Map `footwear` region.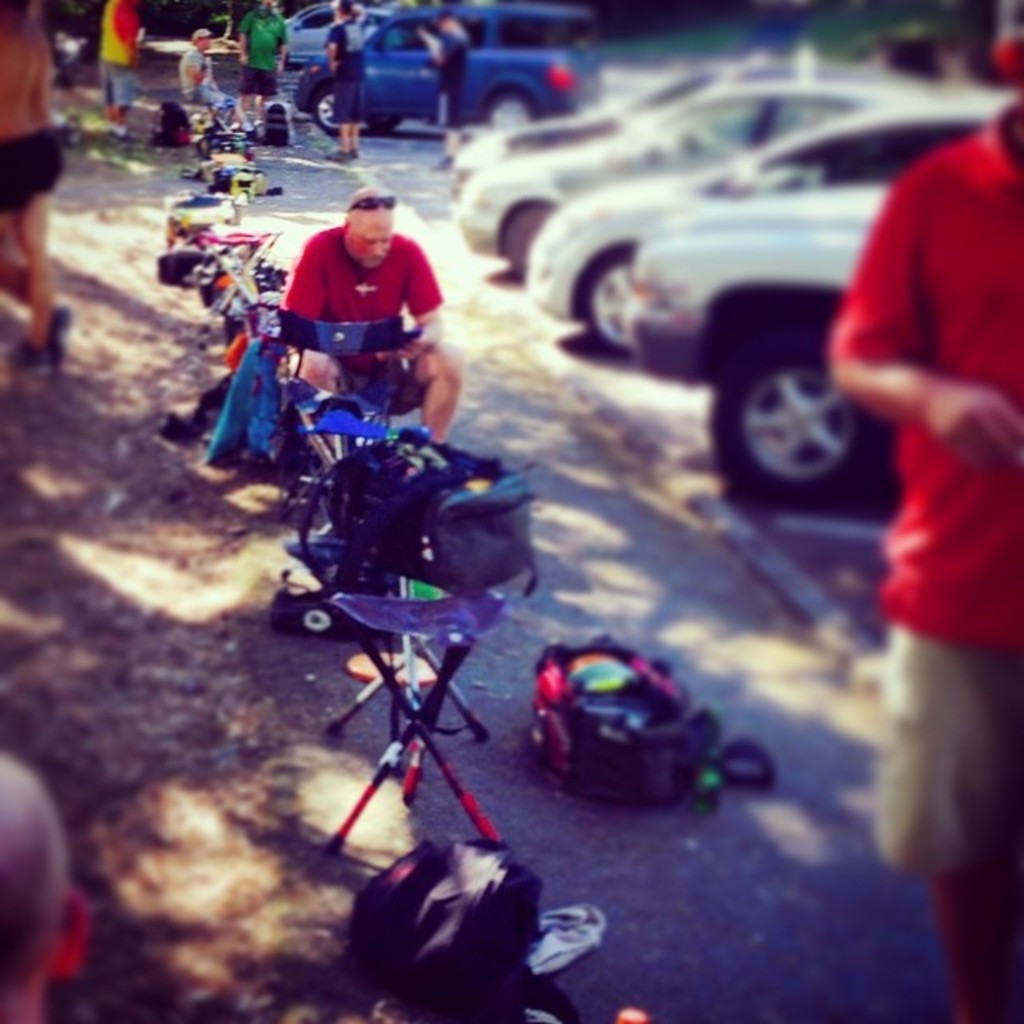
Mapped to 0:334:53:386.
